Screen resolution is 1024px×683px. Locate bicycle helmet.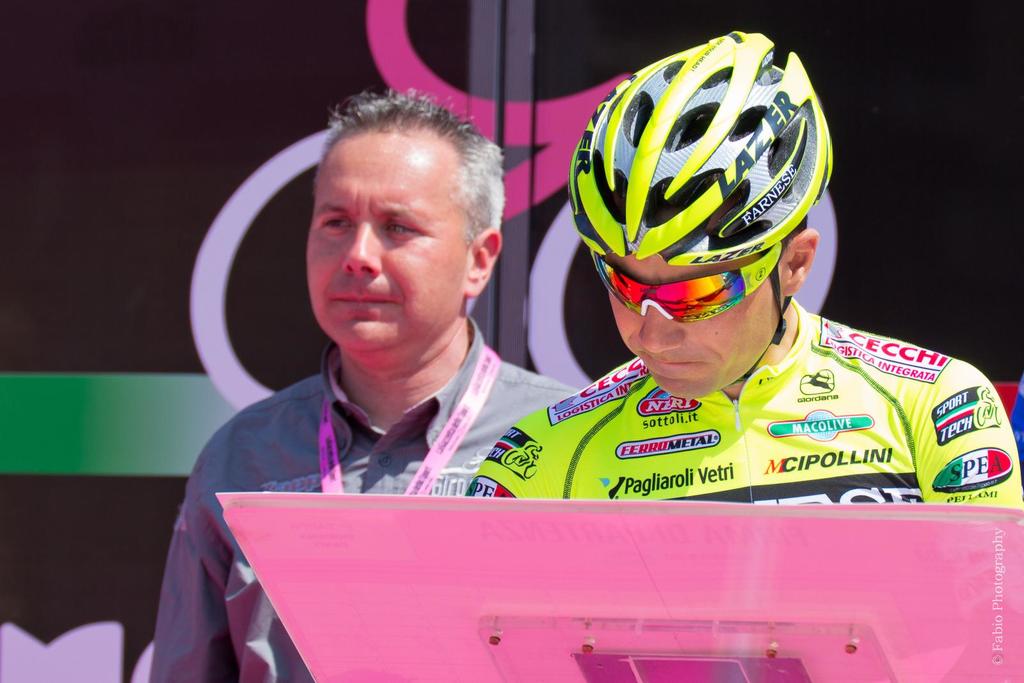
BBox(560, 24, 831, 267).
